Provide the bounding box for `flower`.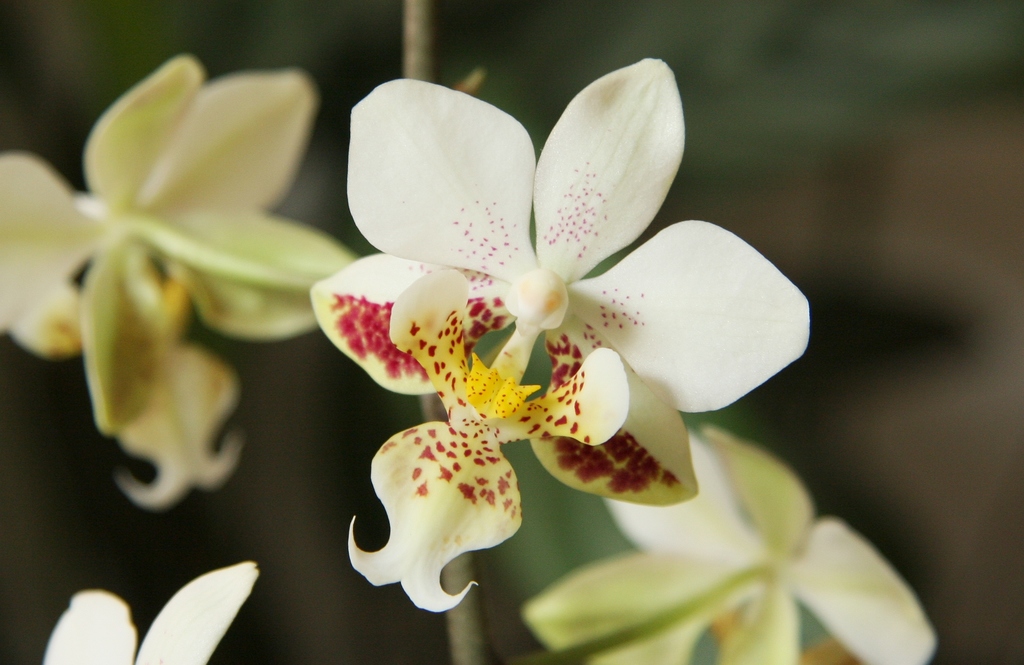
rect(30, 556, 255, 664).
